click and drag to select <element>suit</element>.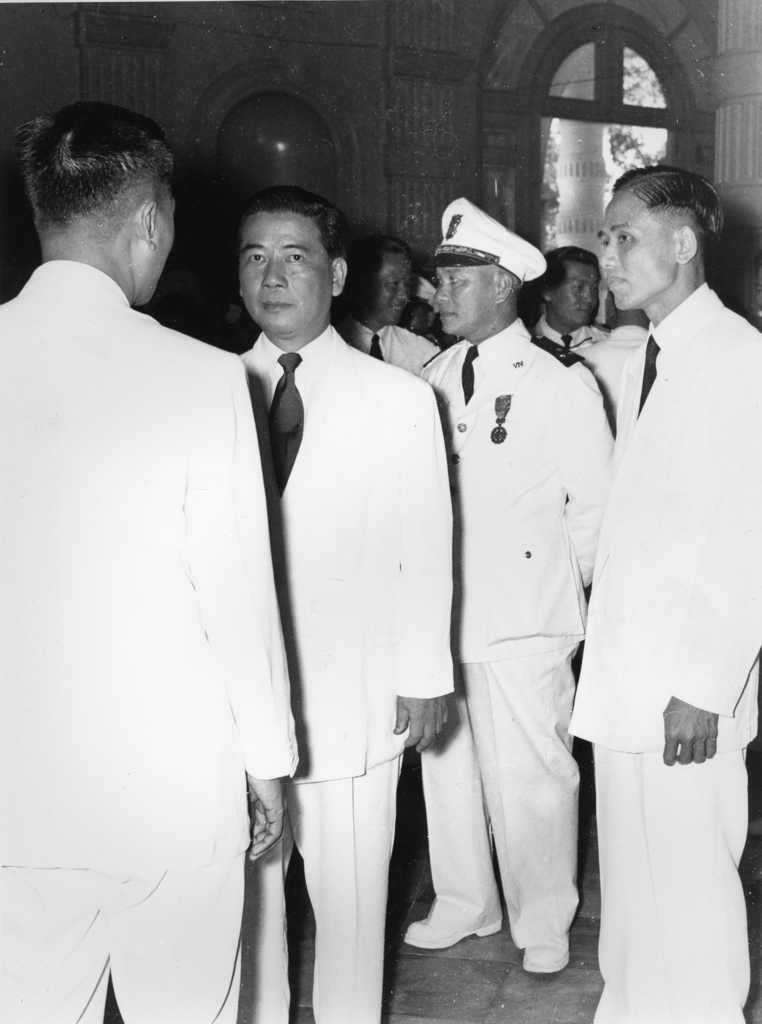
Selection: 567,276,761,1023.
